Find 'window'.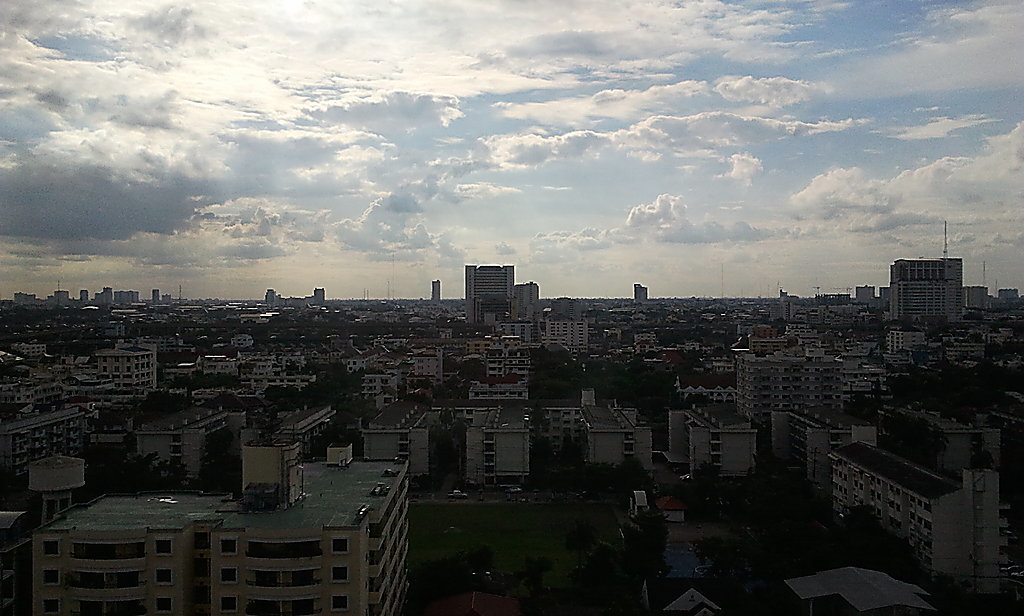
BBox(329, 566, 346, 581).
